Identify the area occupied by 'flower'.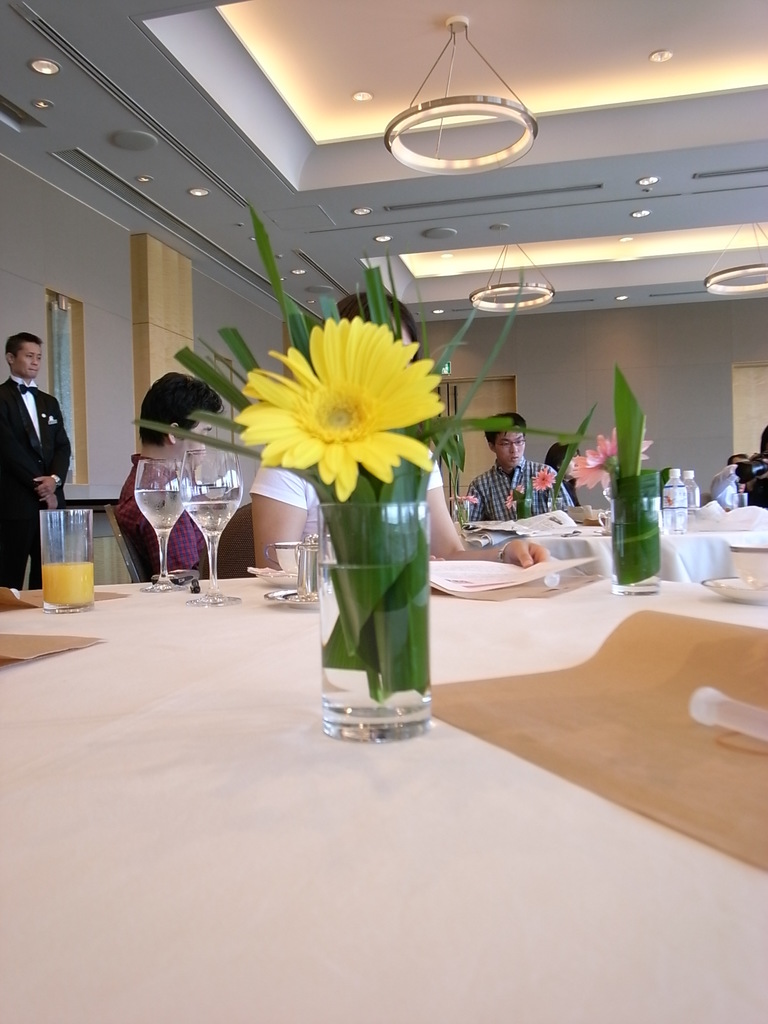
Area: x1=569 y1=428 x2=657 y2=491.
